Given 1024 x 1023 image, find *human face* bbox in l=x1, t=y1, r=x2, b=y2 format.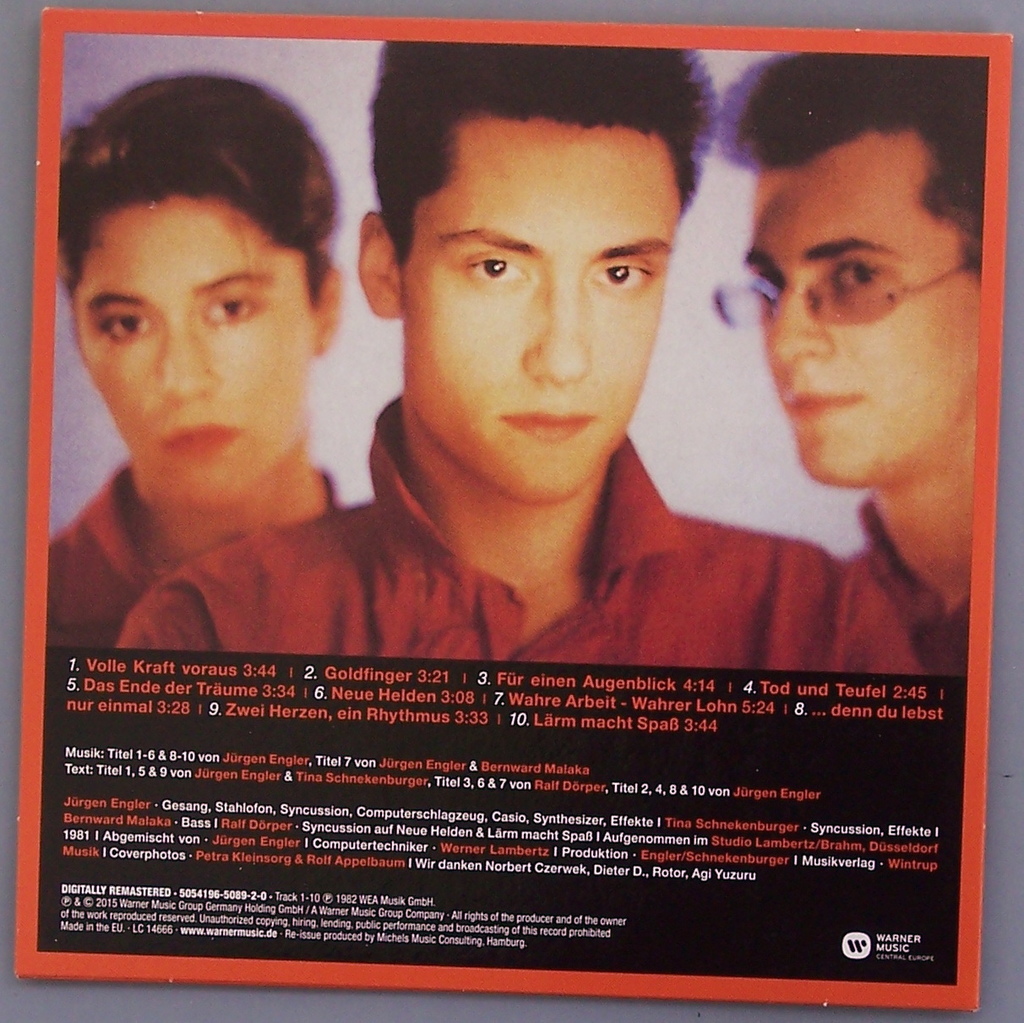
l=81, t=196, r=302, b=509.
